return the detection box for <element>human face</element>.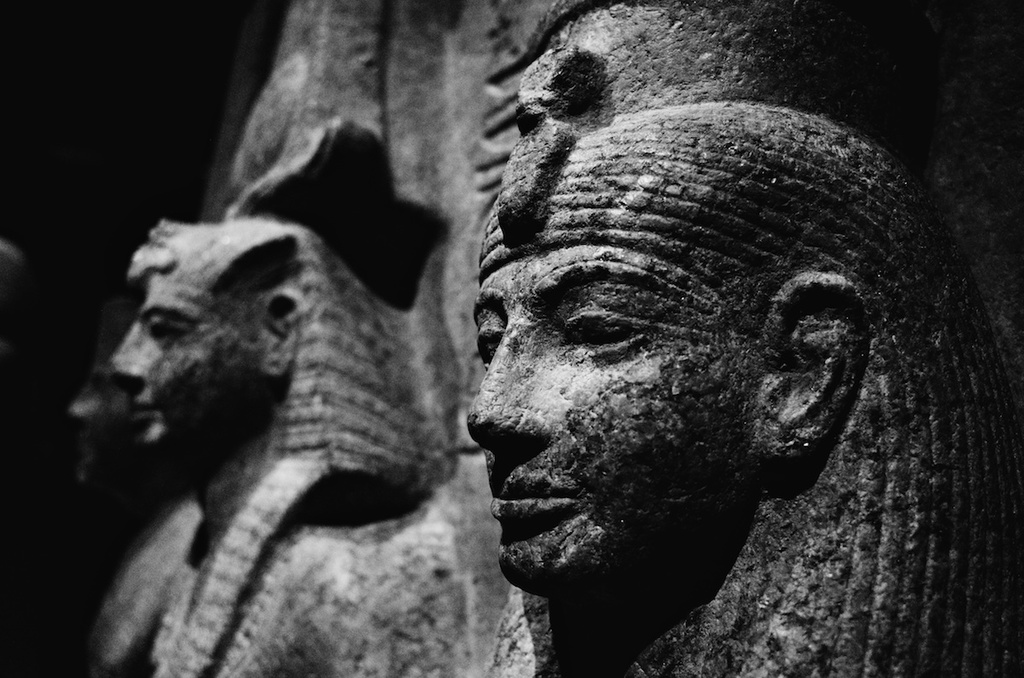
[108, 277, 259, 455].
